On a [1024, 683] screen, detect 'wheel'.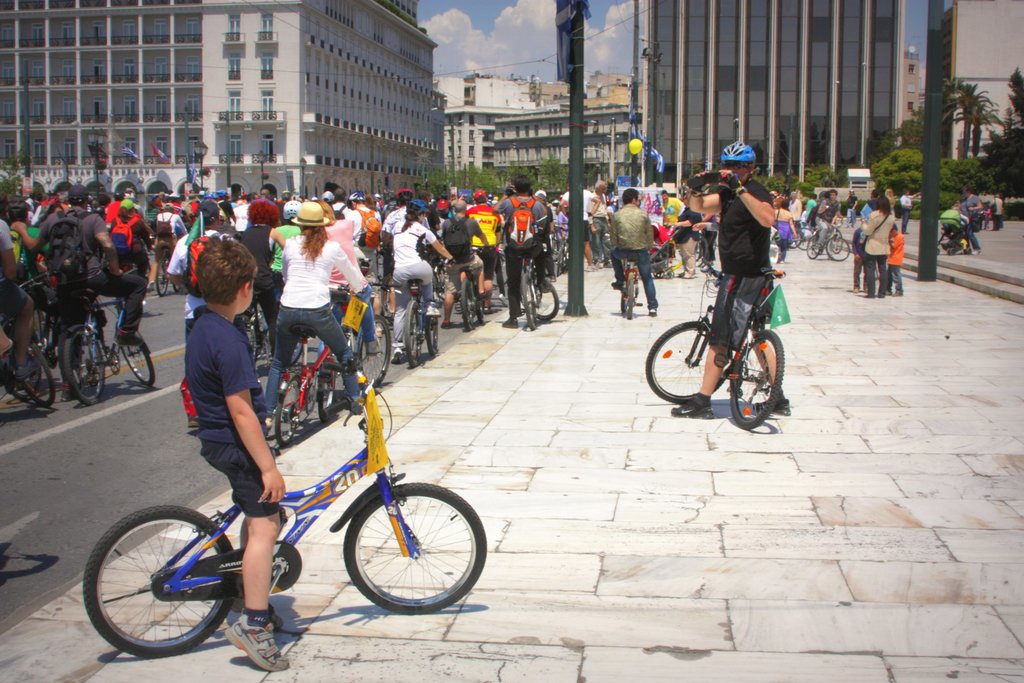
pyautogui.locateOnScreen(404, 300, 426, 367).
